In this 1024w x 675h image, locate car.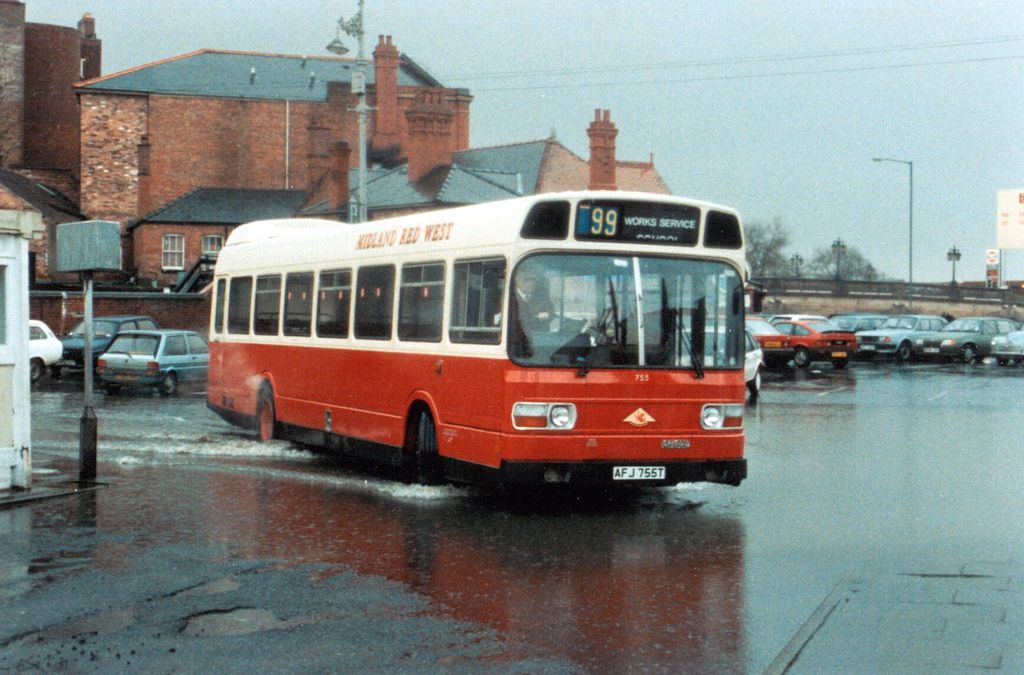
Bounding box: 988/323/1023/366.
